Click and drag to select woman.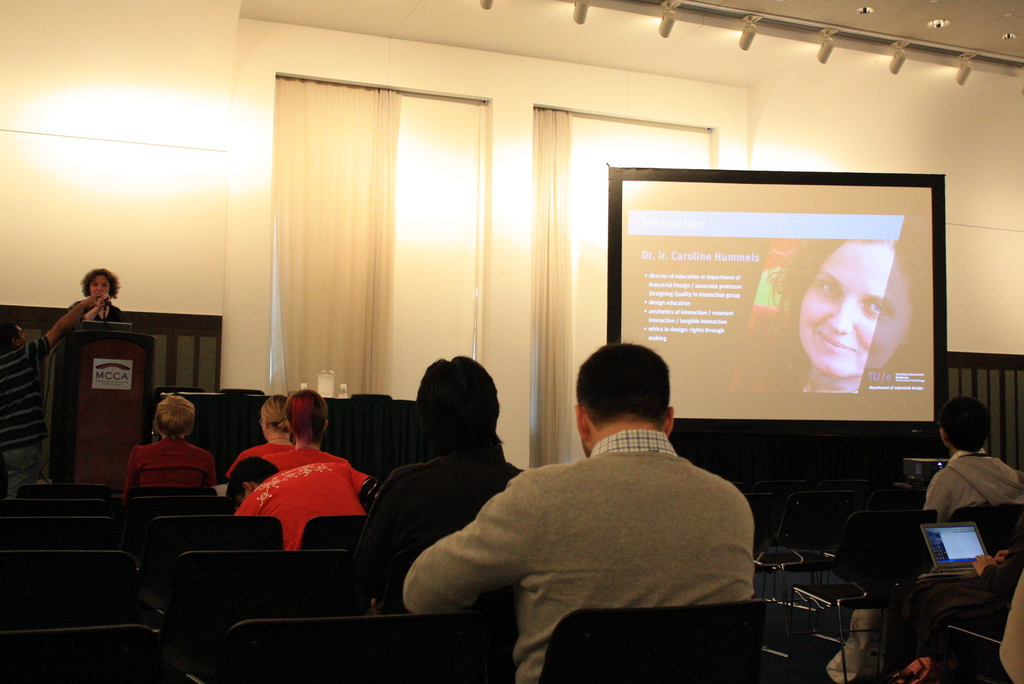
Selection: <region>262, 389, 348, 472</region>.
